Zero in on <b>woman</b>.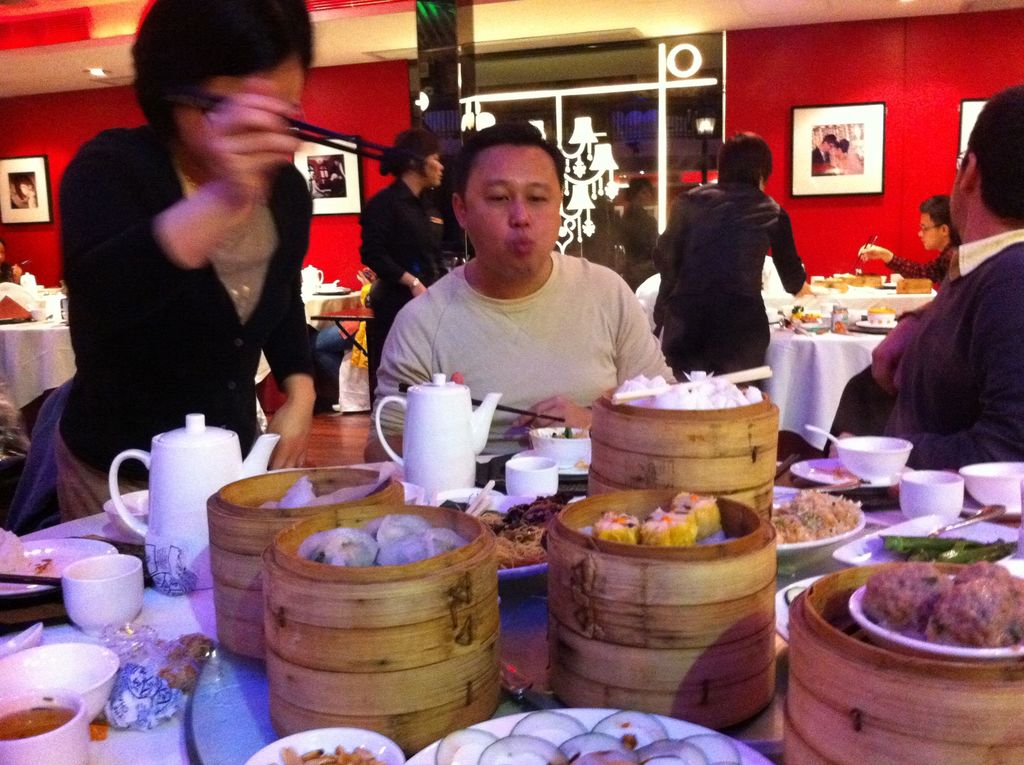
Zeroed in: crop(31, 0, 319, 519).
